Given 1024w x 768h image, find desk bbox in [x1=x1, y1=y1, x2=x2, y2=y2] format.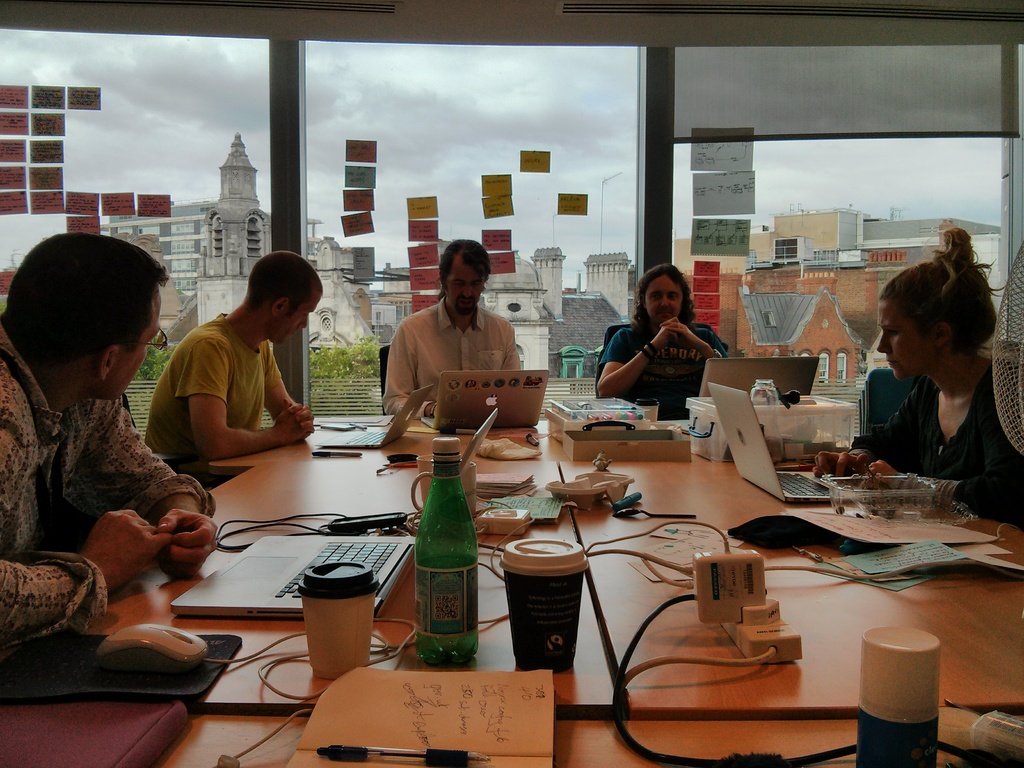
[x1=207, y1=413, x2=847, y2=477].
